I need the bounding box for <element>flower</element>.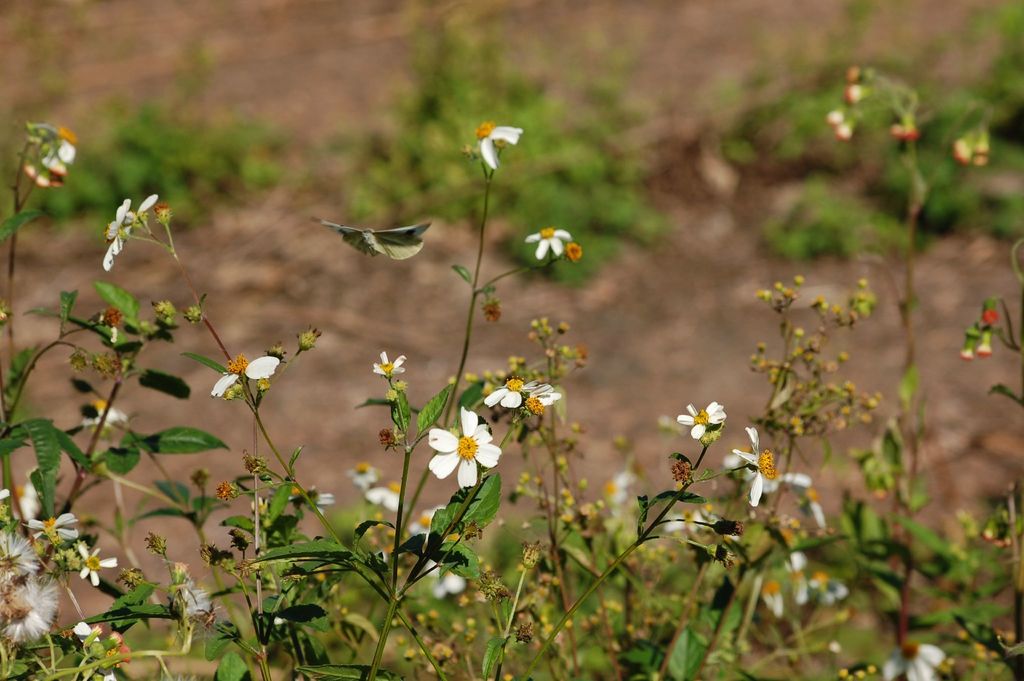
Here it is: 672 397 730 440.
